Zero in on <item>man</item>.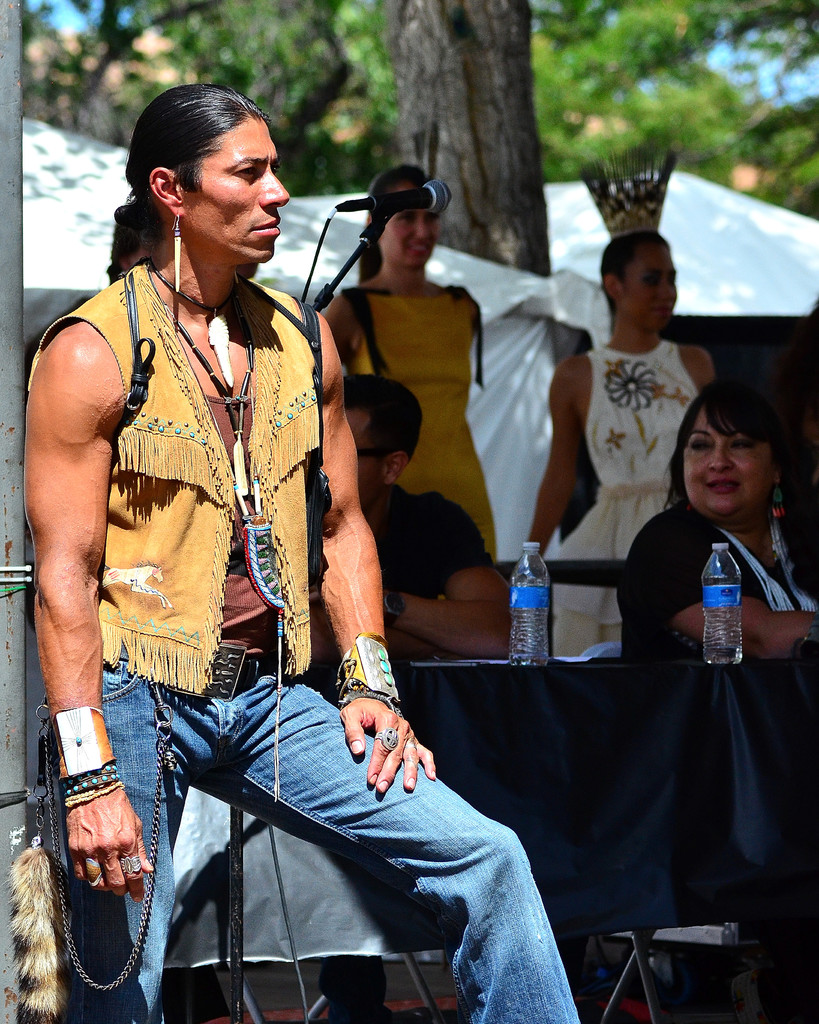
Zeroed in: {"x1": 0, "y1": 73, "x2": 598, "y2": 1023}.
